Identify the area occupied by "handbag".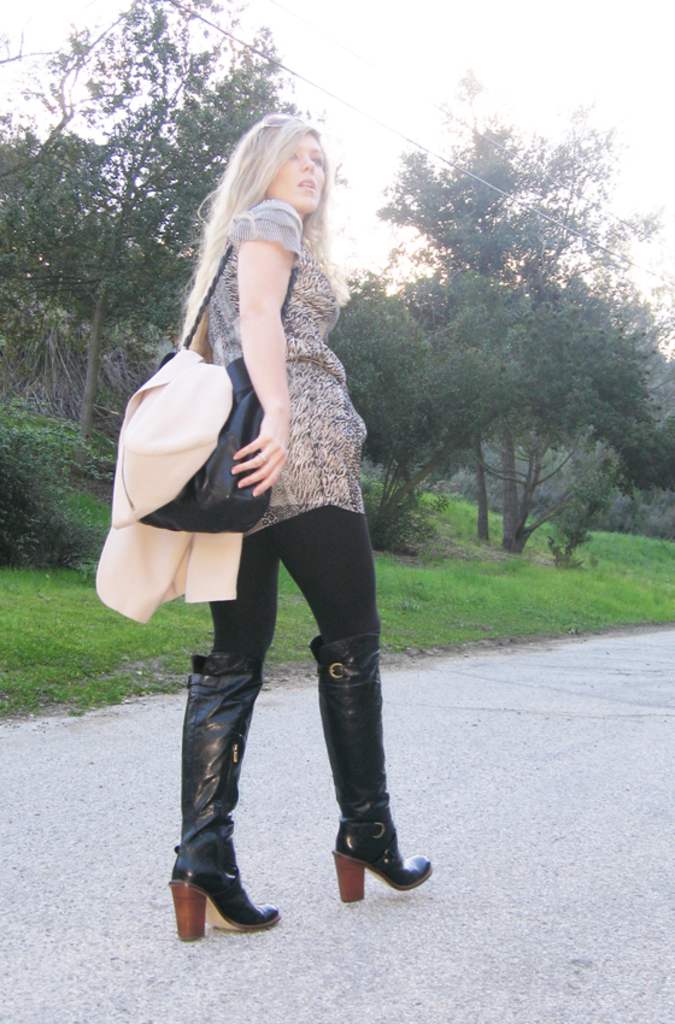
Area: <bbox>139, 230, 301, 534</bbox>.
